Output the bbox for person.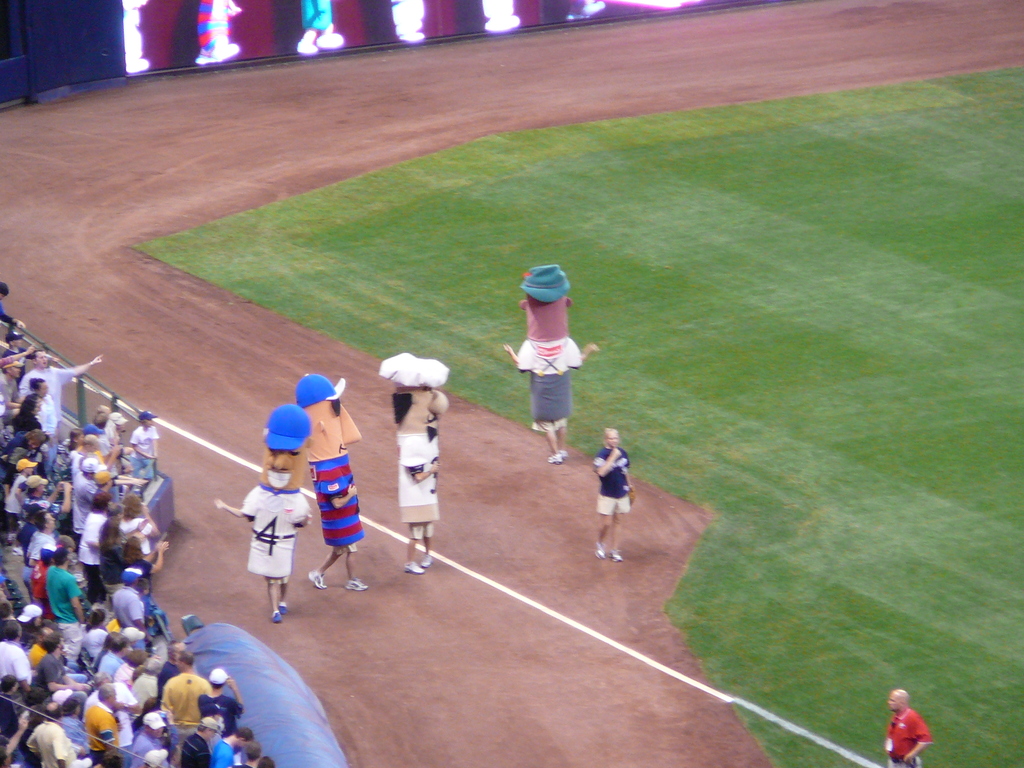
<bbox>589, 428, 630, 564</bbox>.
